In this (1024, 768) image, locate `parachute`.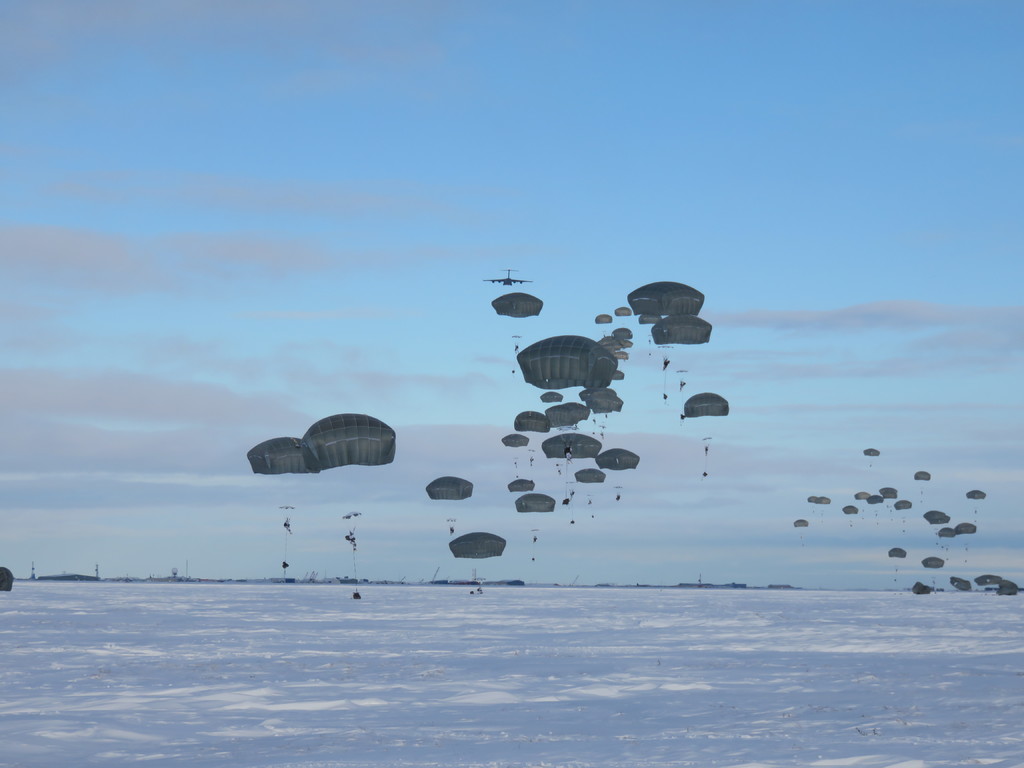
Bounding box: 614, 320, 630, 353.
